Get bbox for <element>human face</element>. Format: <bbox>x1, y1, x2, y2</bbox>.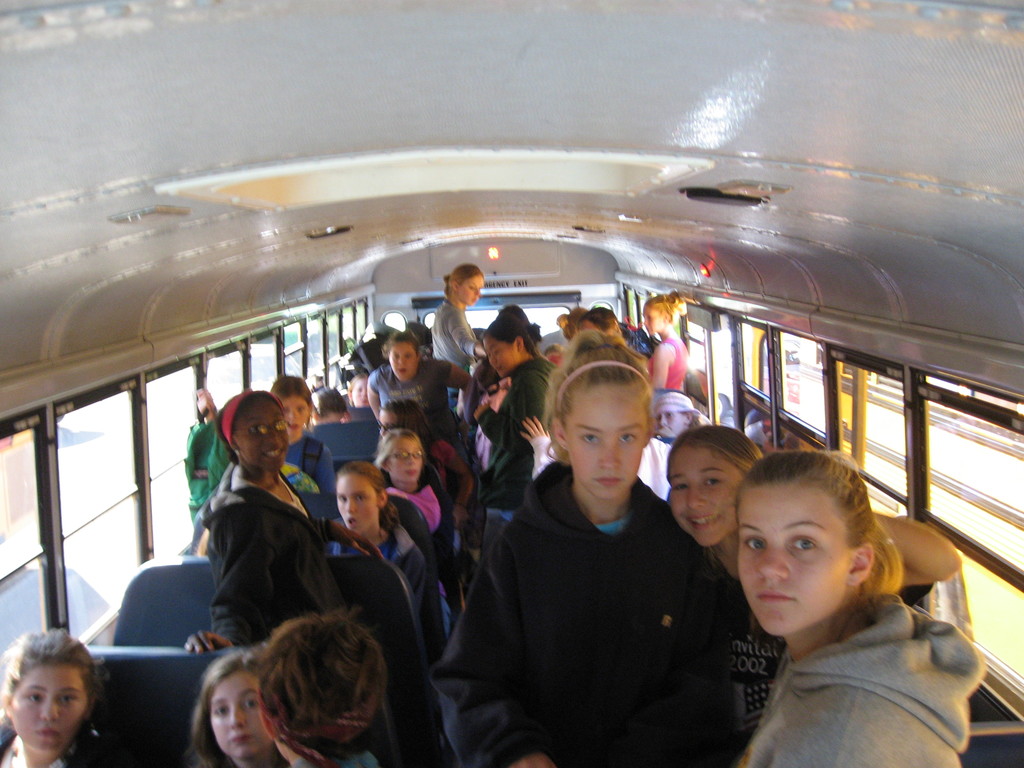
<bbox>485, 339, 516, 378</bbox>.
